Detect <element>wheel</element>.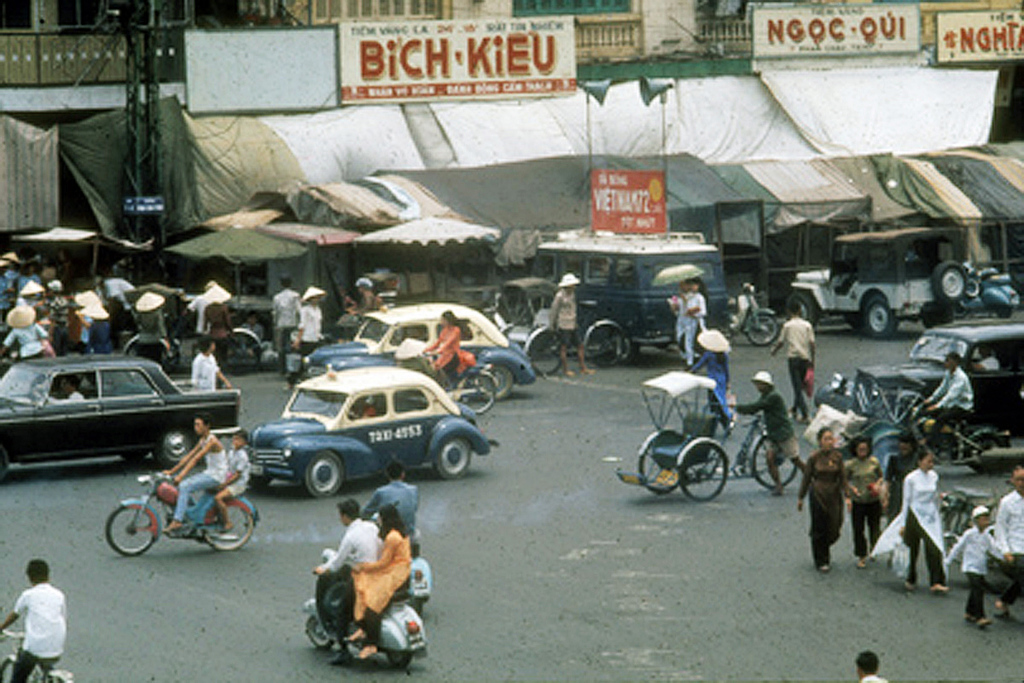
Detected at BBox(859, 288, 900, 338).
